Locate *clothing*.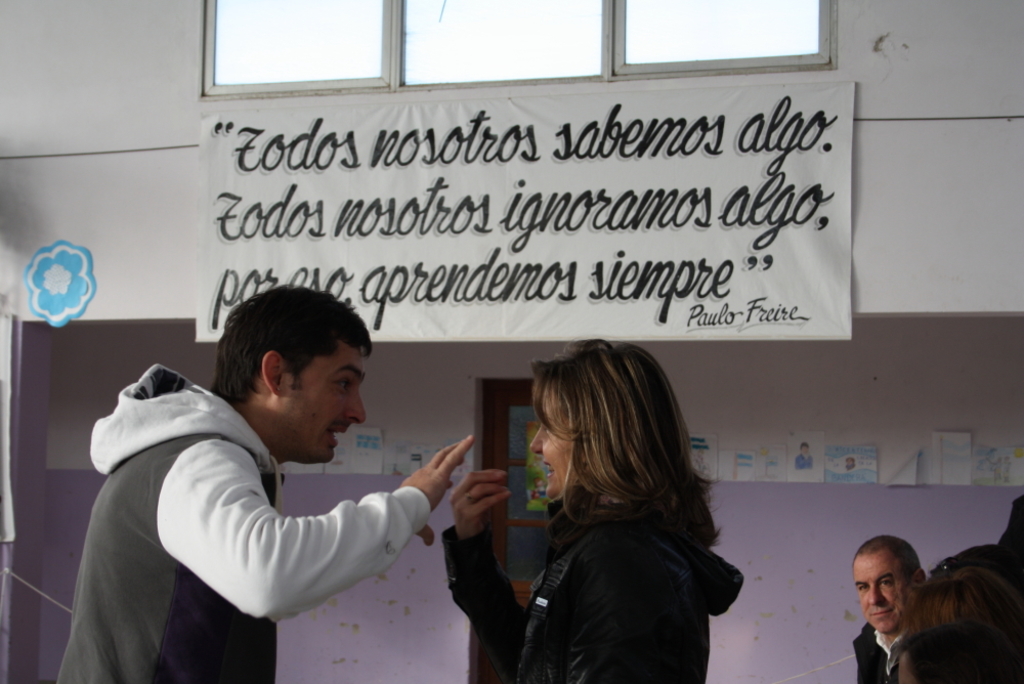
Bounding box: [x1=853, y1=621, x2=889, y2=683].
